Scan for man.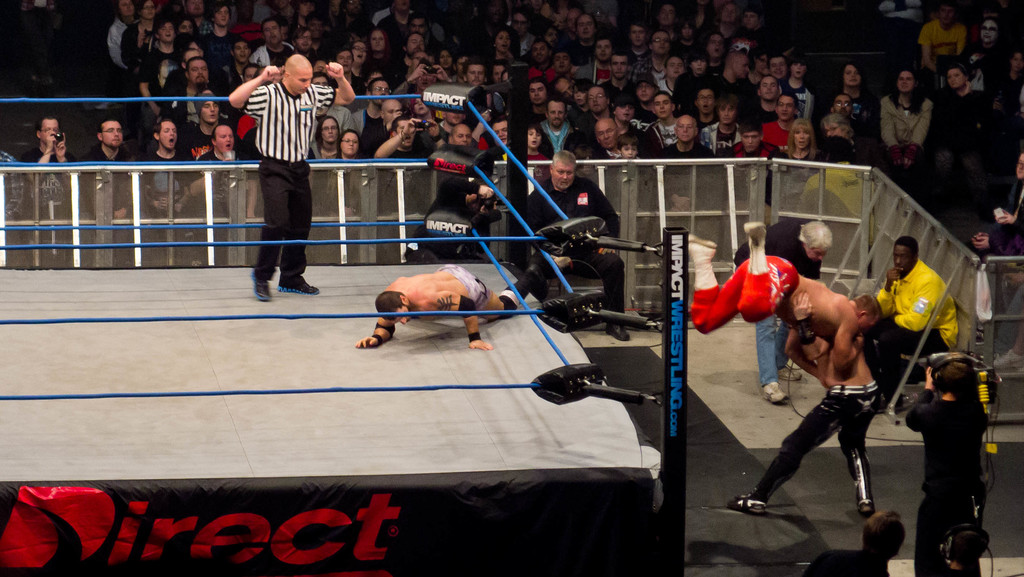
Scan result: BBox(6, 110, 80, 277).
